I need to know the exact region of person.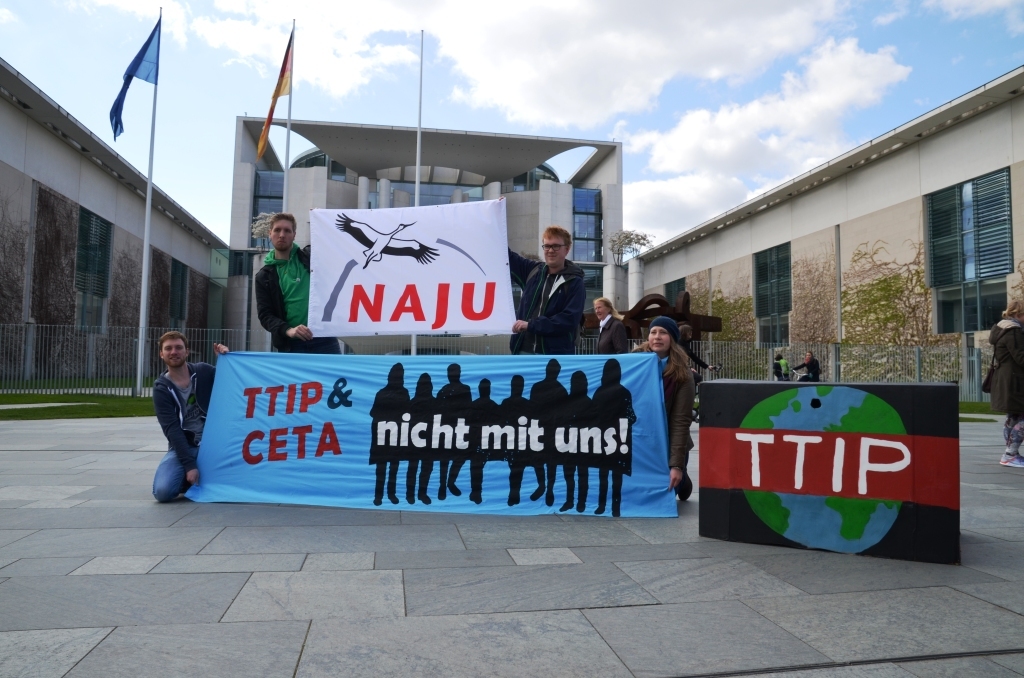
Region: [left=594, top=295, right=631, bottom=356].
